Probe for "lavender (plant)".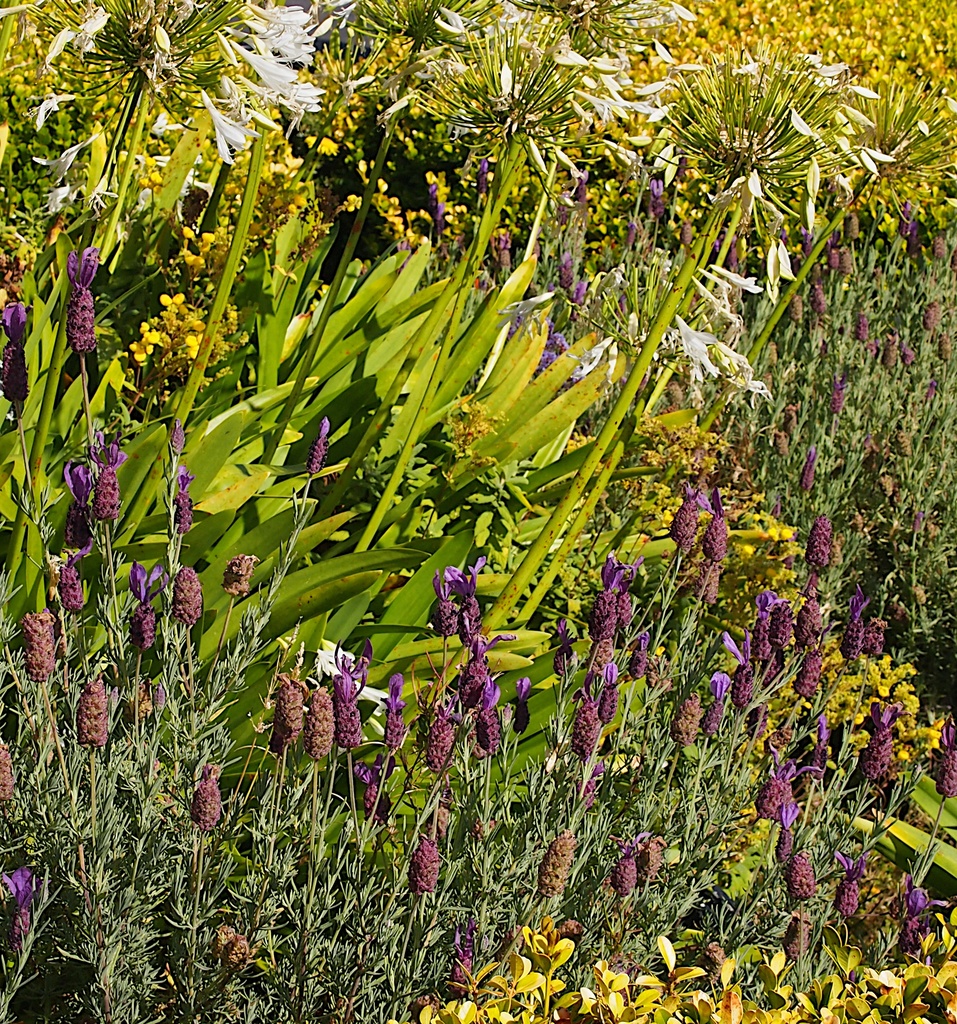
Probe result: box=[325, 668, 367, 817].
